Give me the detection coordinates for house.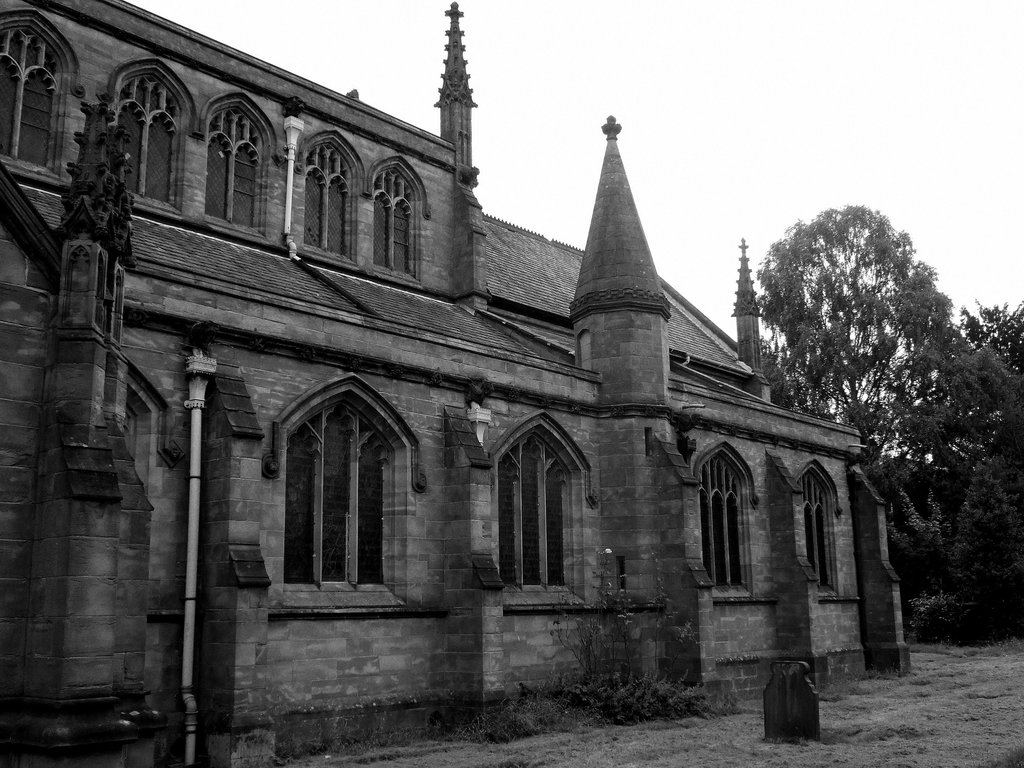
88 0 886 730.
